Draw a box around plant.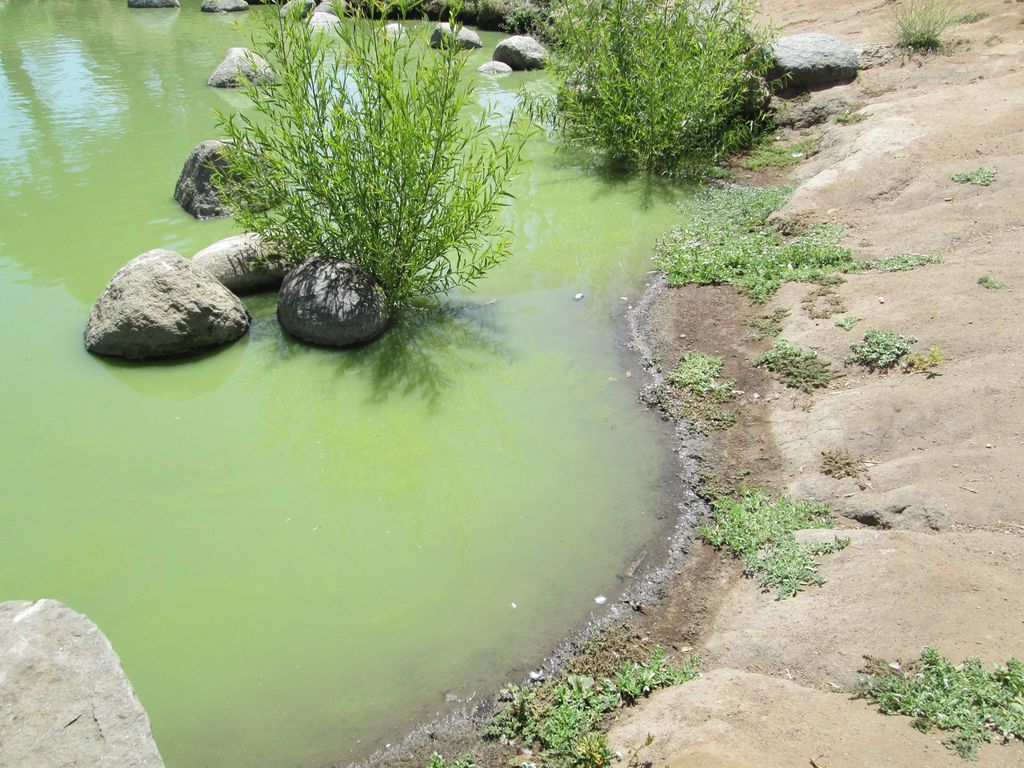
<bbox>824, 448, 874, 491</bbox>.
